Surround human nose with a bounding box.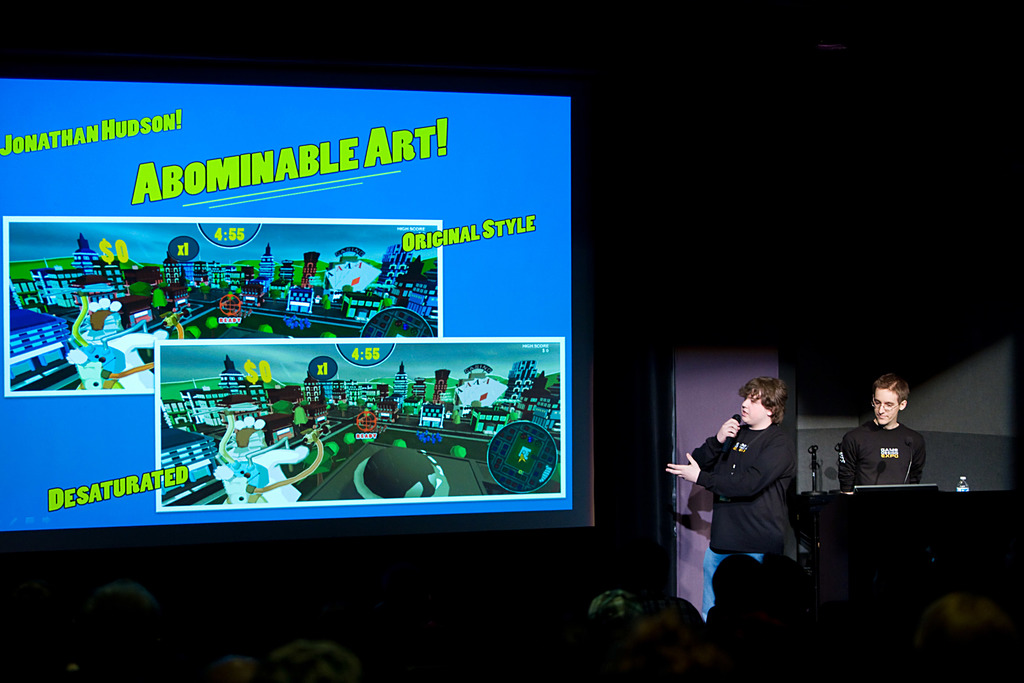
[left=877, top=400, right=886, bottom=413].
